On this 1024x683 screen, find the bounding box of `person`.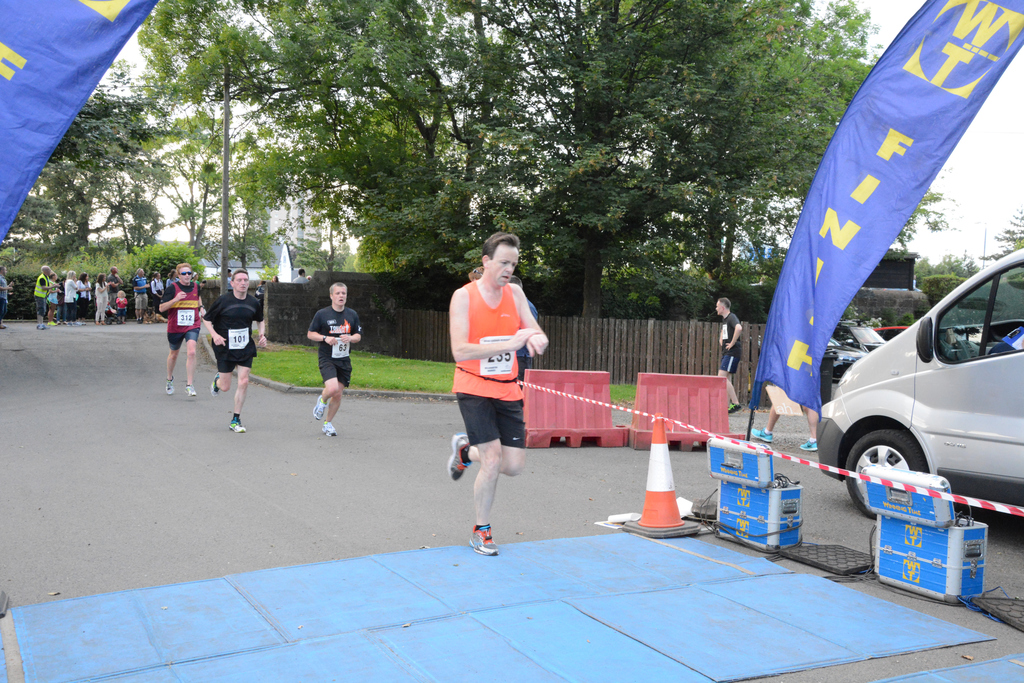
Bounding box: BBox(714, 295, 742, 416).
